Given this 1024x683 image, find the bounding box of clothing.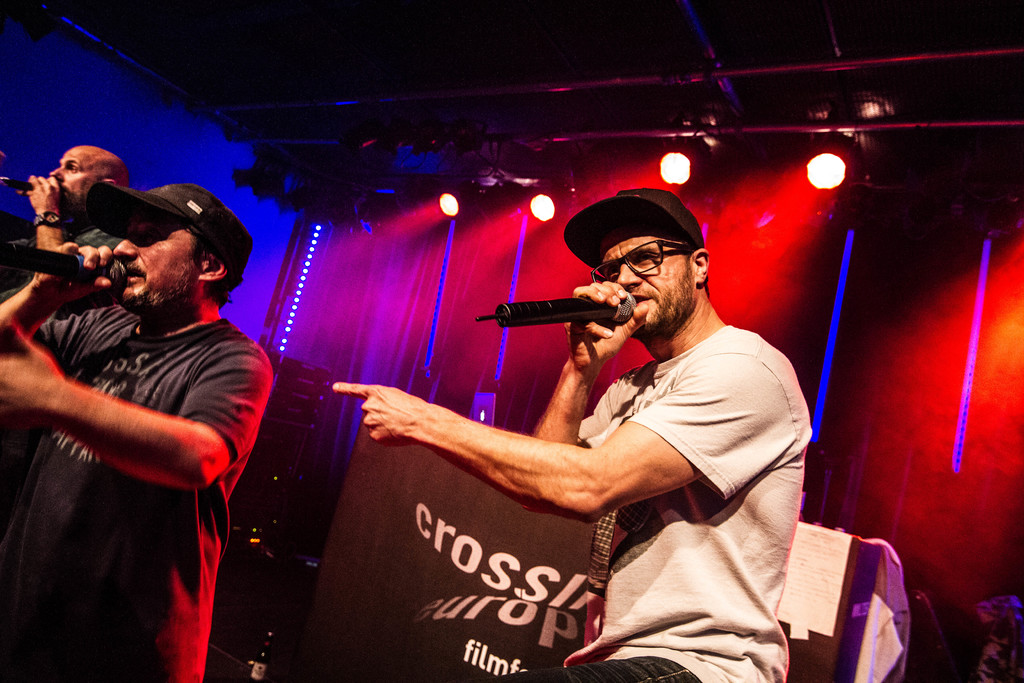
crop(0, 219, 139, 333).
